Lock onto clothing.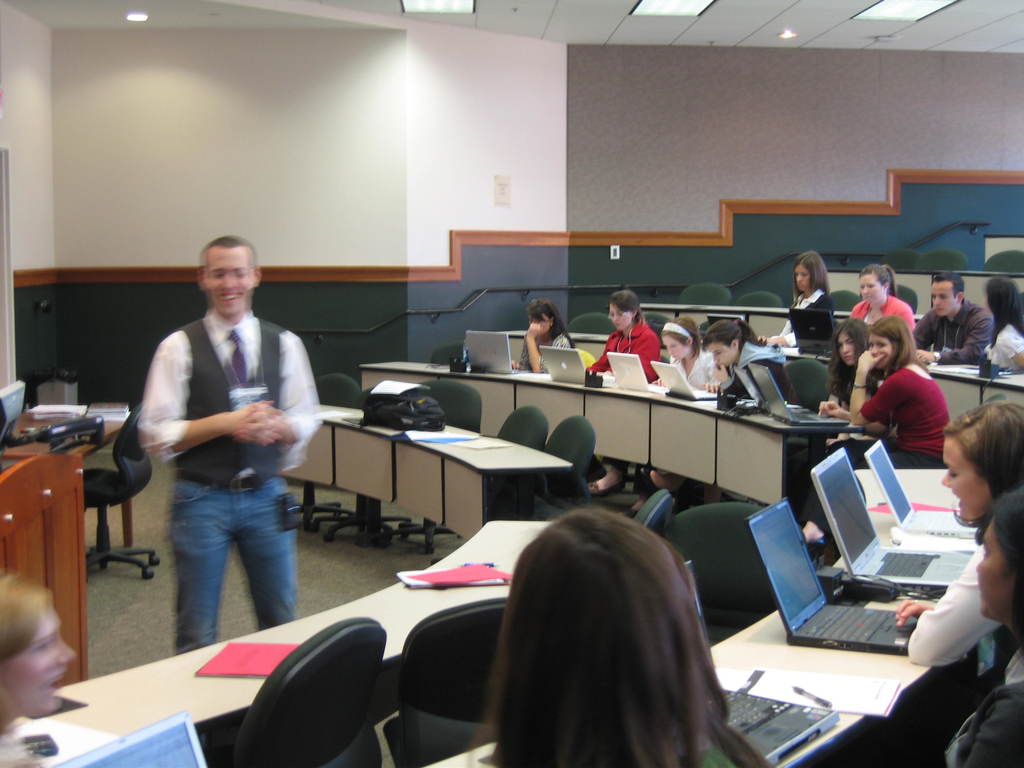
Locked: box(904, 531, 986, 668).
